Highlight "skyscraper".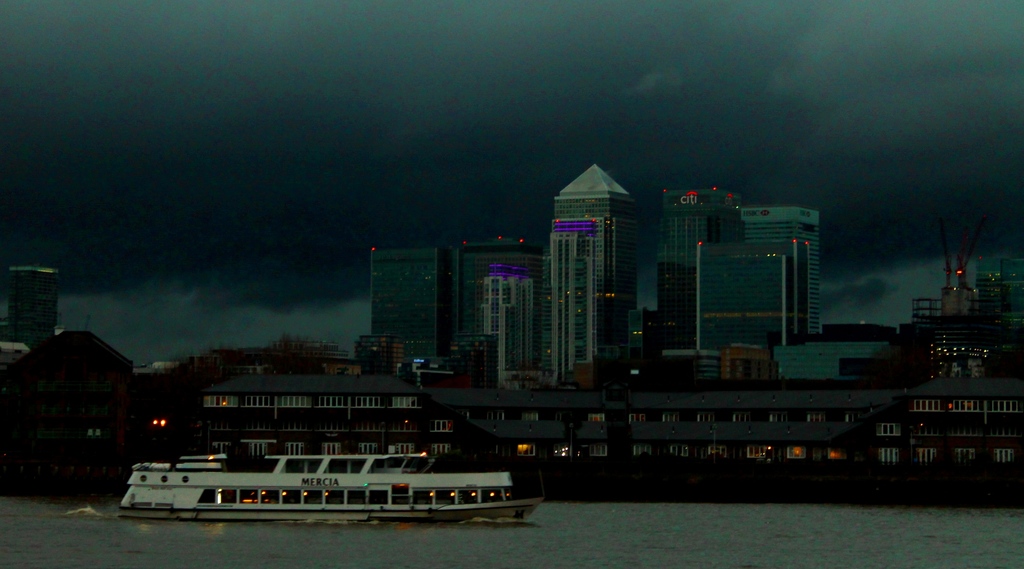
Highlighted region: Rect(691, 236, 810, 361).
